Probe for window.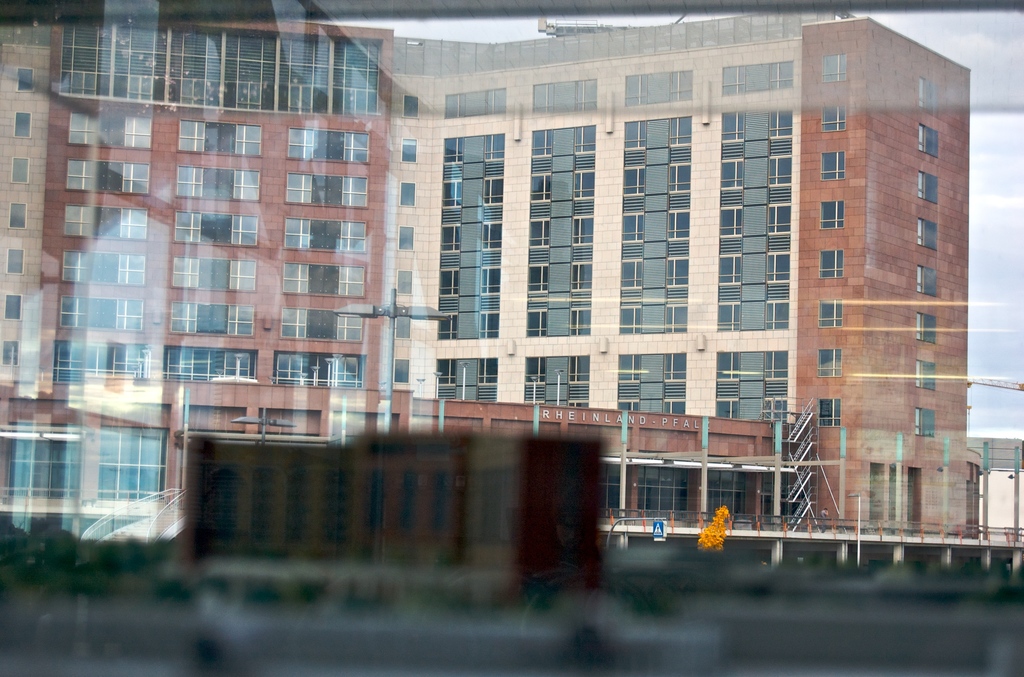
Probe result: crop(915, 118, 939, 154).
